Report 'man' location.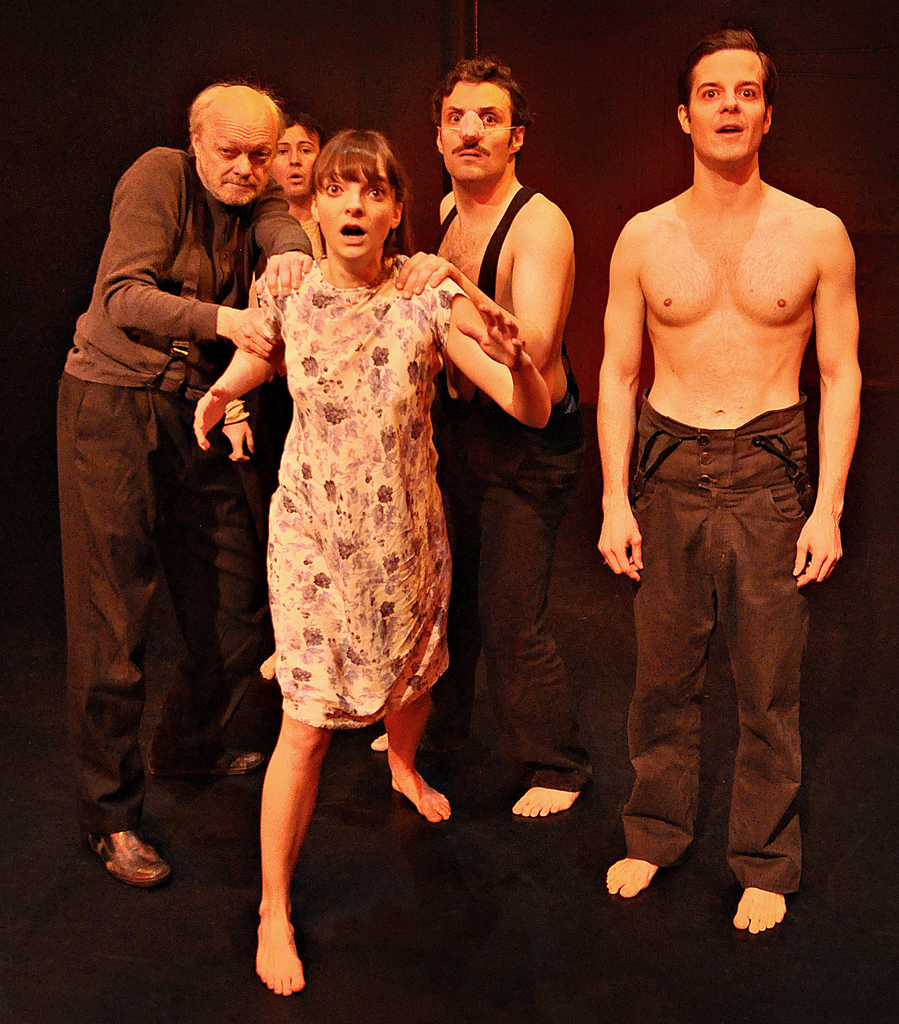
Report: left=593, top=0, right=864, bottom=1003.
